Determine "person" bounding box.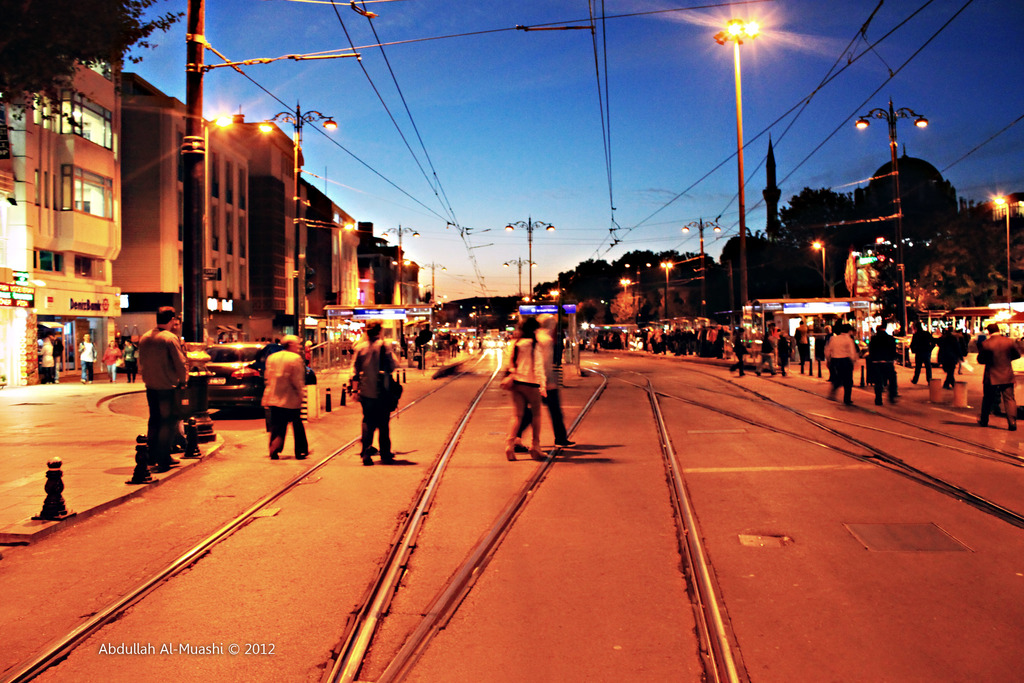
Determined: 122:336:136:383.
